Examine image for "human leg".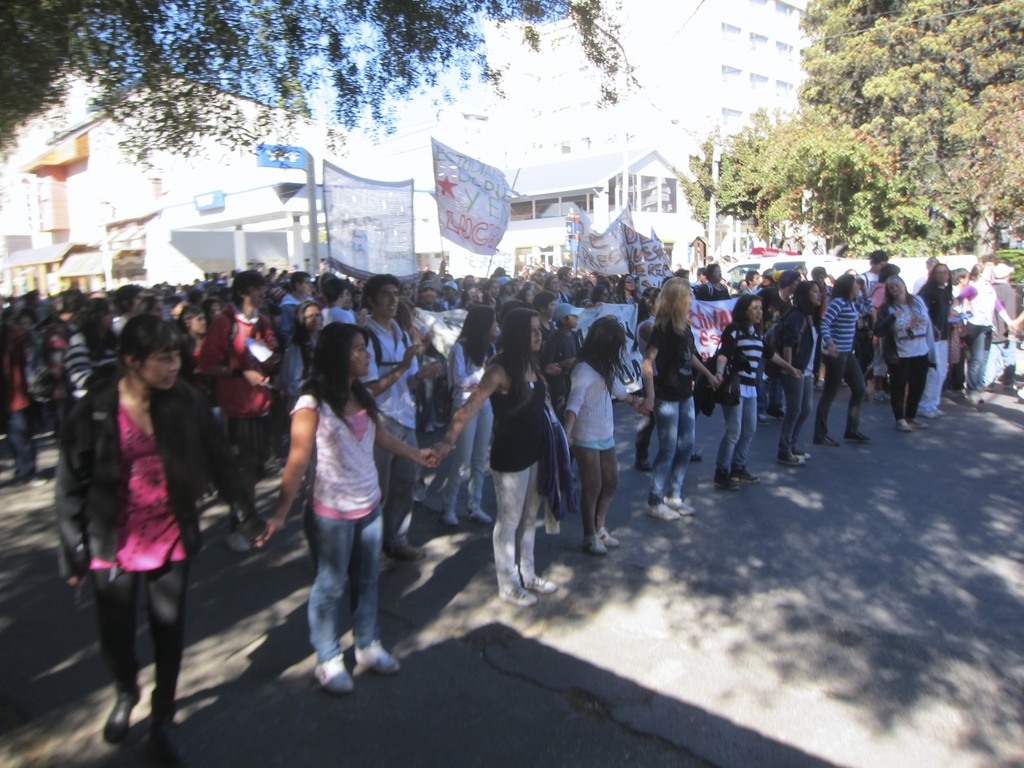
Examination result: pyautogui.locateOnScreen(822, 354, 842, 447).
